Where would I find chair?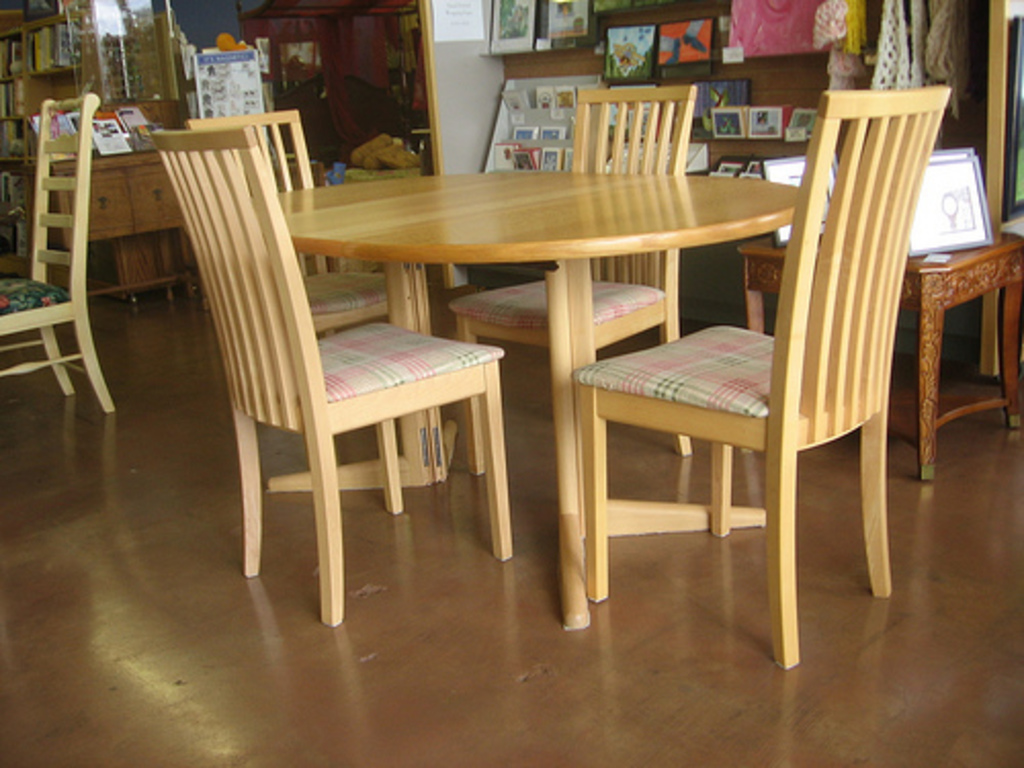
At (x1=602, y1=74, x2=942, y2=647).
